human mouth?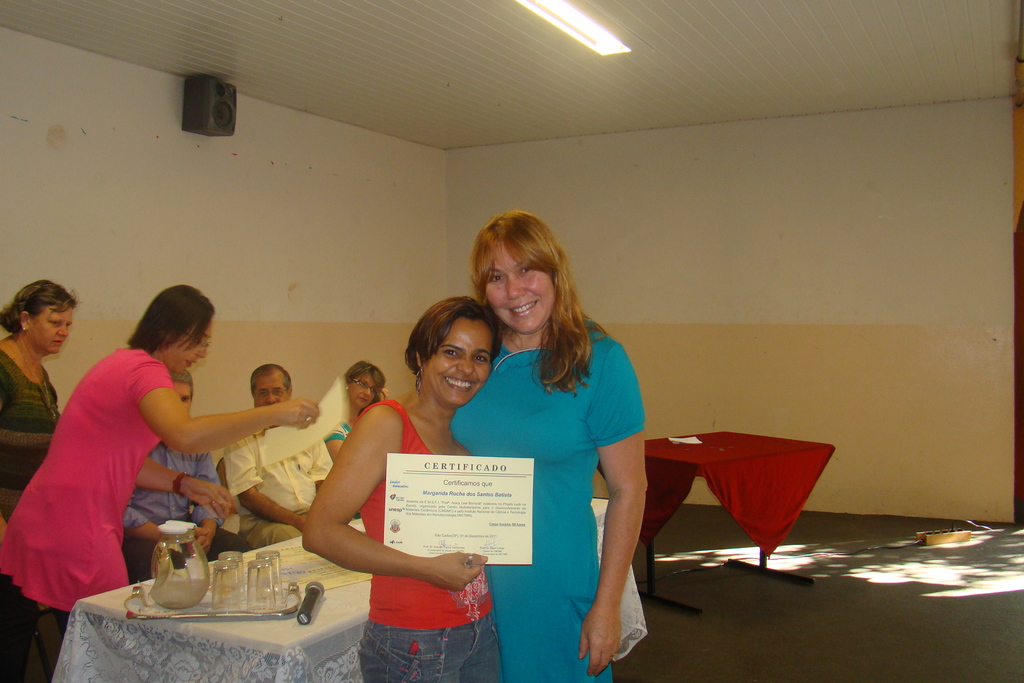
bbox=[447, 374, 481, 398]
